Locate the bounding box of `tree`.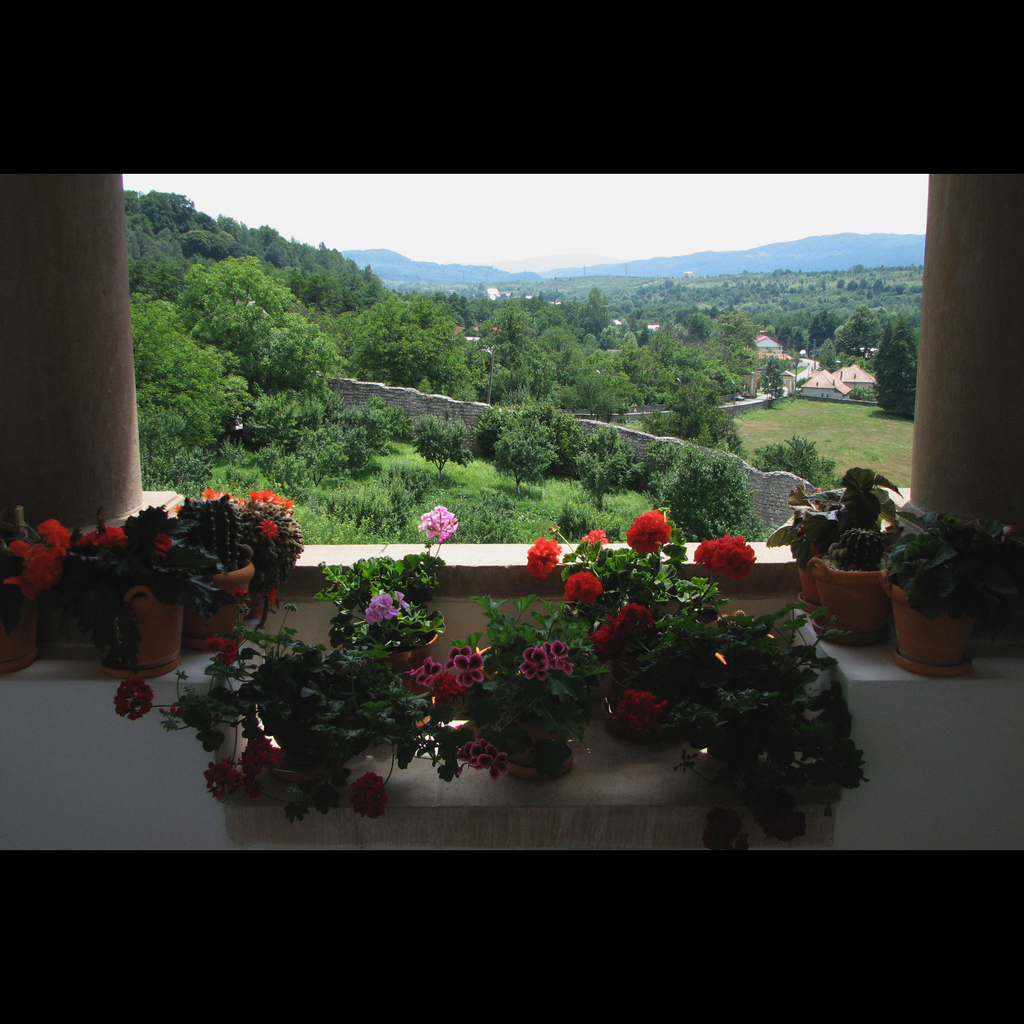
Bounding box: 340 296 478 399.
